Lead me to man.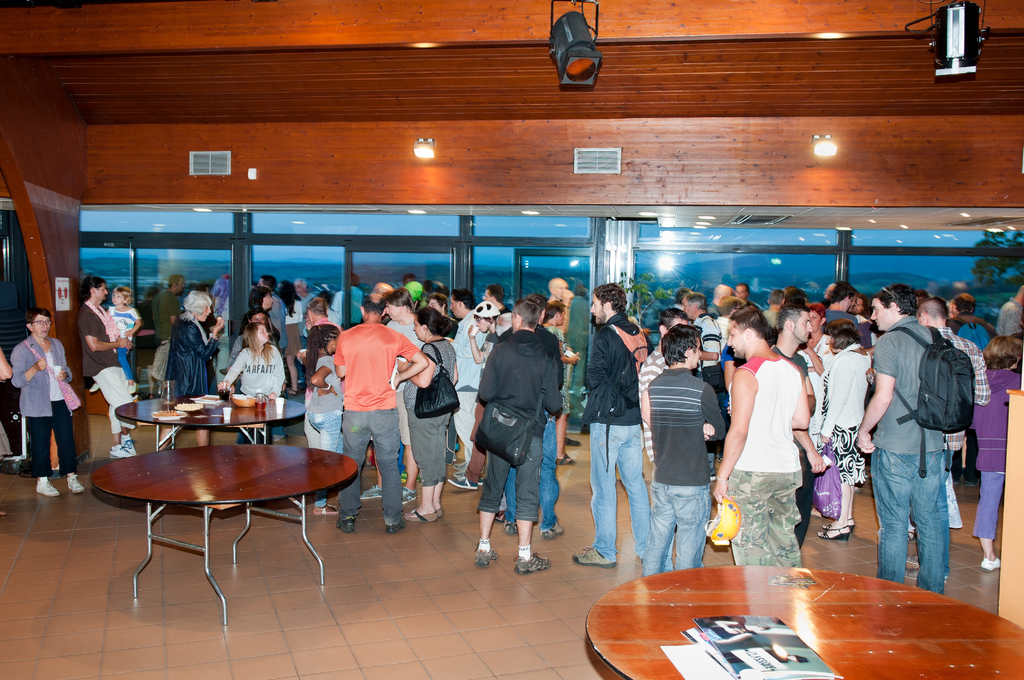
Lead to crop(497, 294, 559, 539).
